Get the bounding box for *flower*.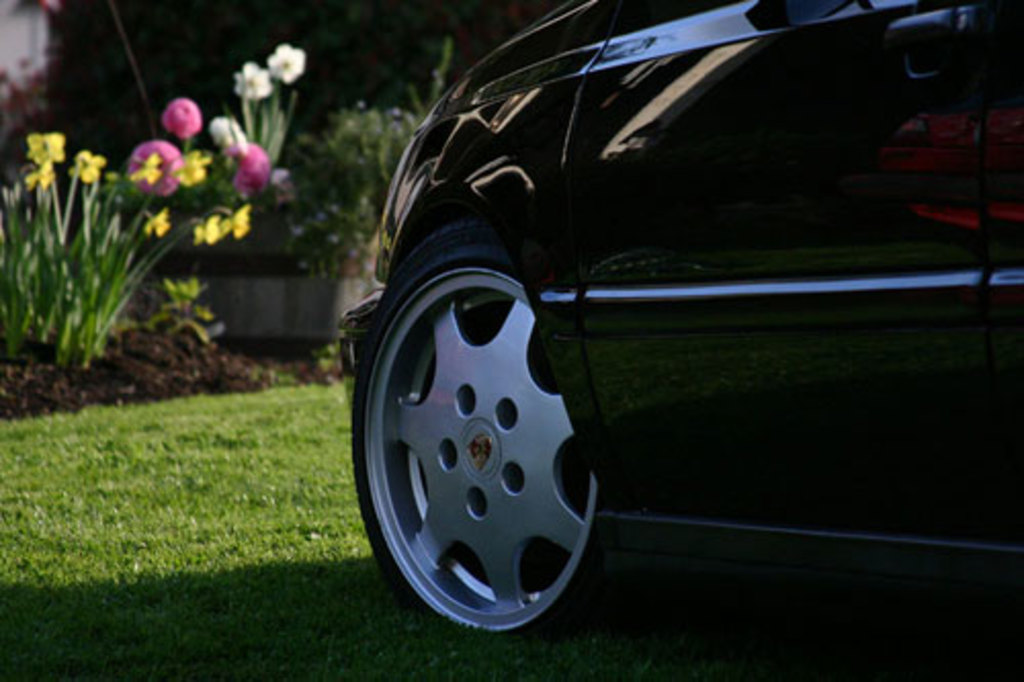
crop(195, 215, 221, 244).
